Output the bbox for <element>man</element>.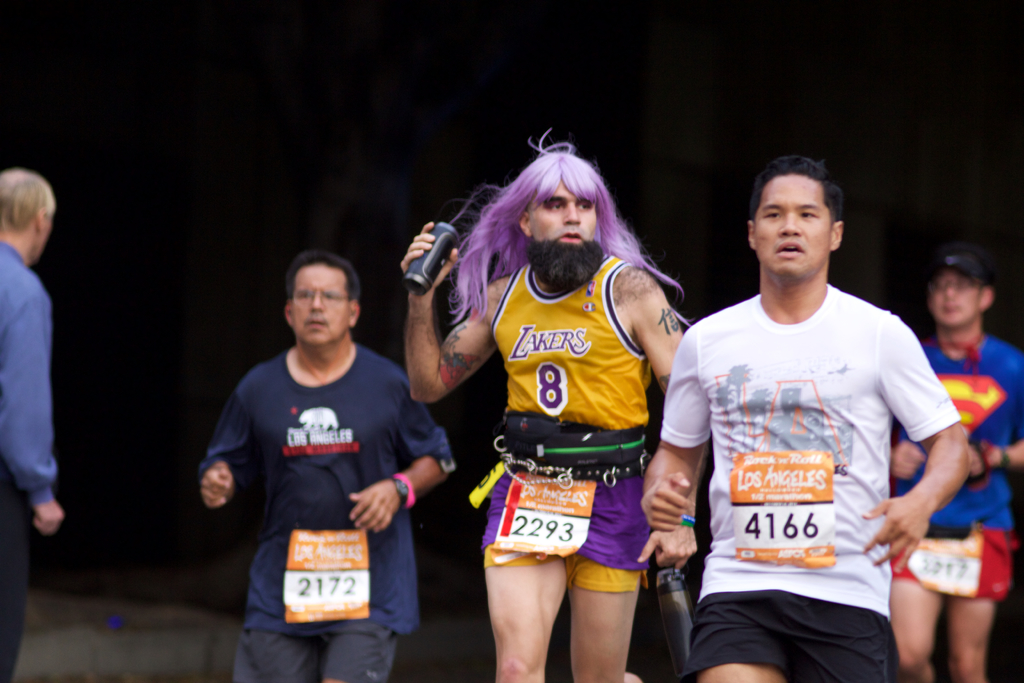
select_region(400, 131, 695, 682).
